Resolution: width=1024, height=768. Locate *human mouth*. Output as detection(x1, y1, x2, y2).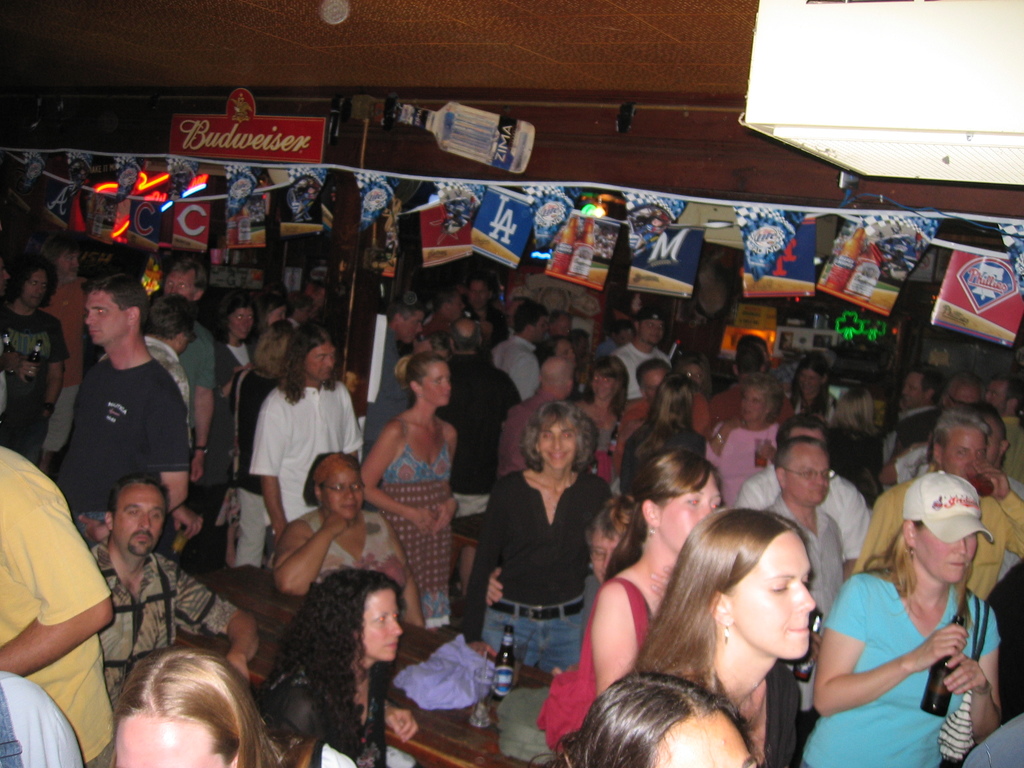
detection(377, 638, 401, 655).
